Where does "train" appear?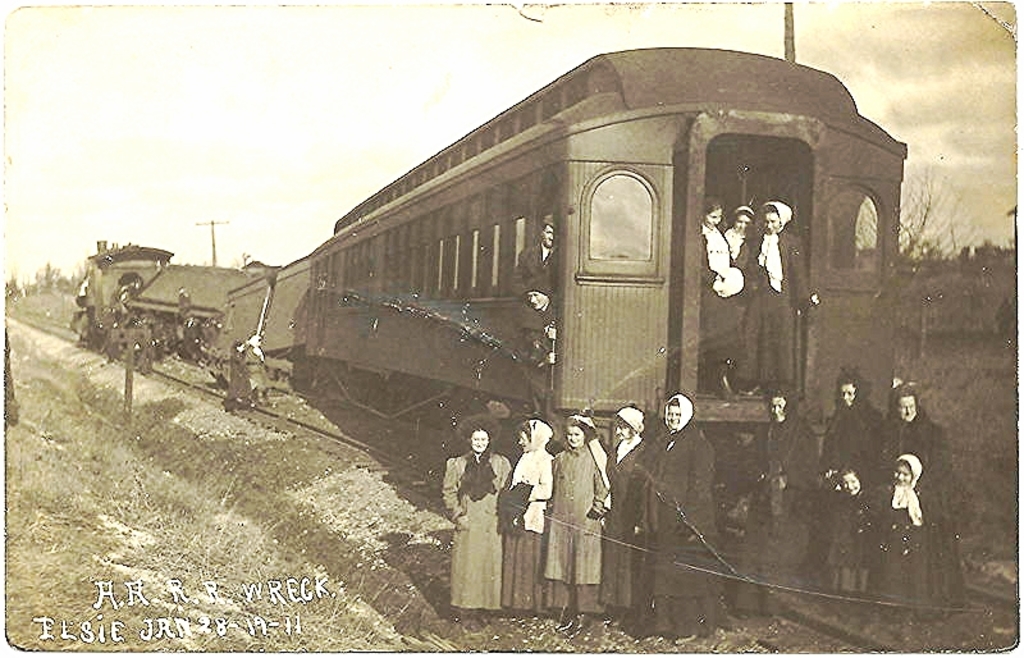
Appears at bbox=[79, 47, 951, 585].
